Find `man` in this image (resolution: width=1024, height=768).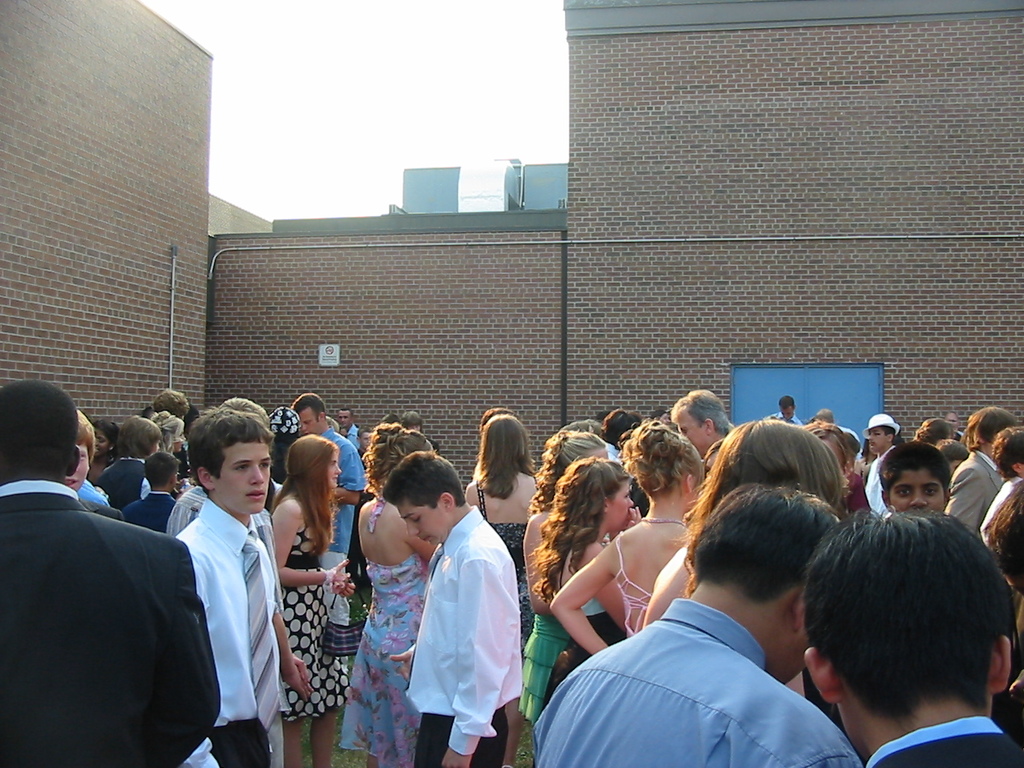
bbox=(805, 508, 1023, 767).
